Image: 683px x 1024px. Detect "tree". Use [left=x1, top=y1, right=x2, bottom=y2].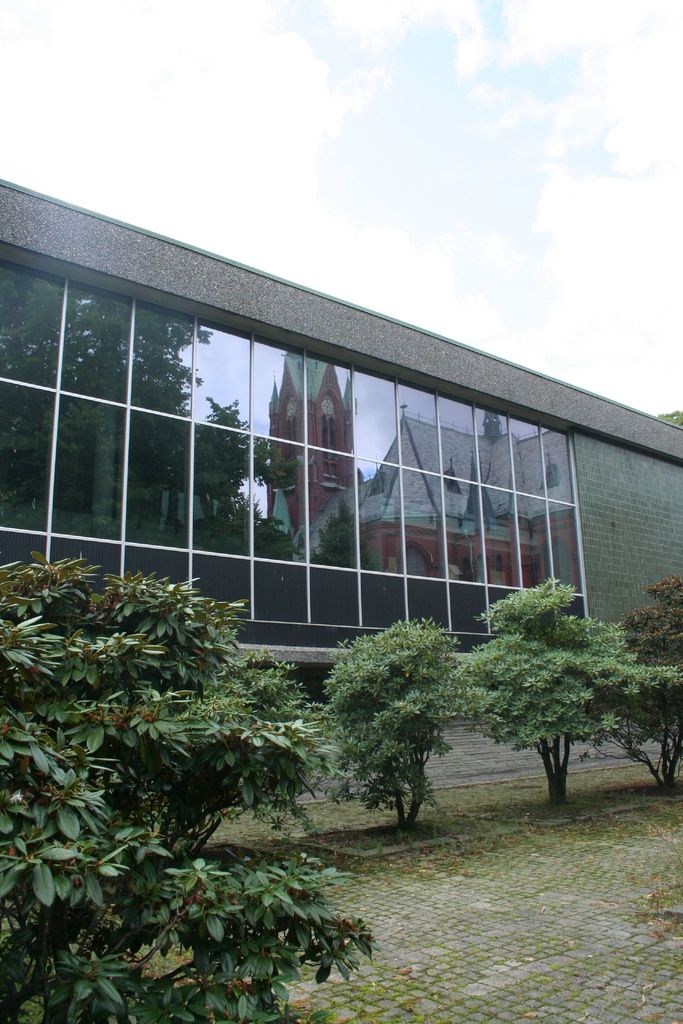
[left=0, top=545, right=377, bottom=1023].
